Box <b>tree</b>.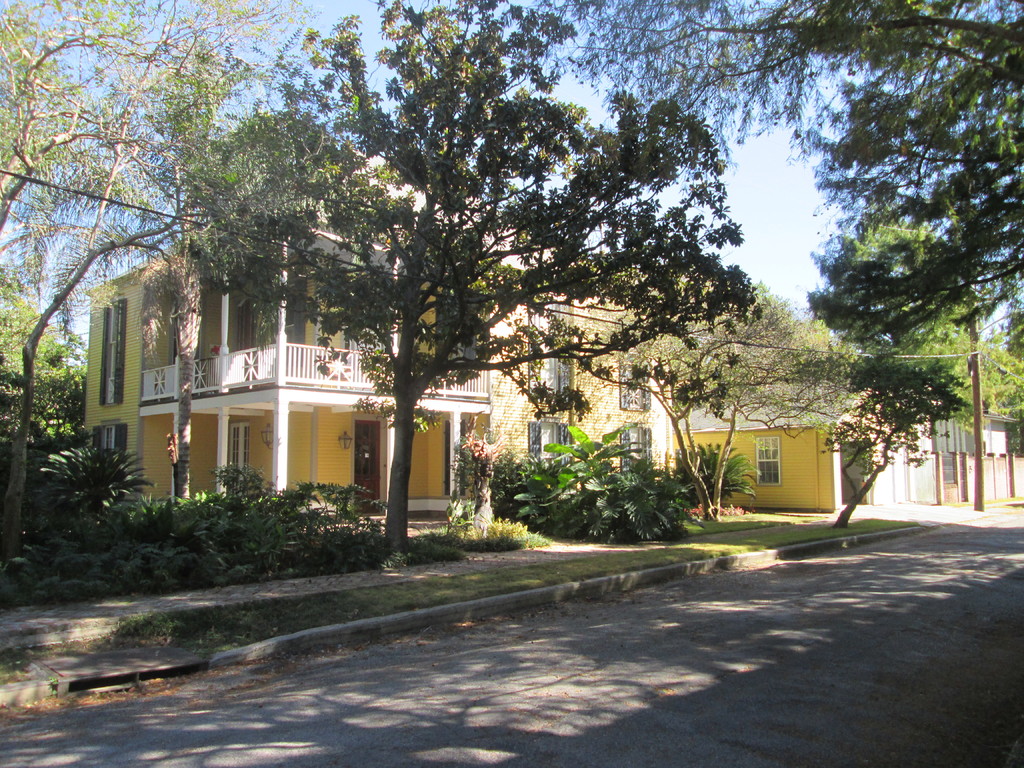
[x1=143, y1=0, x2=779, y2=558].
